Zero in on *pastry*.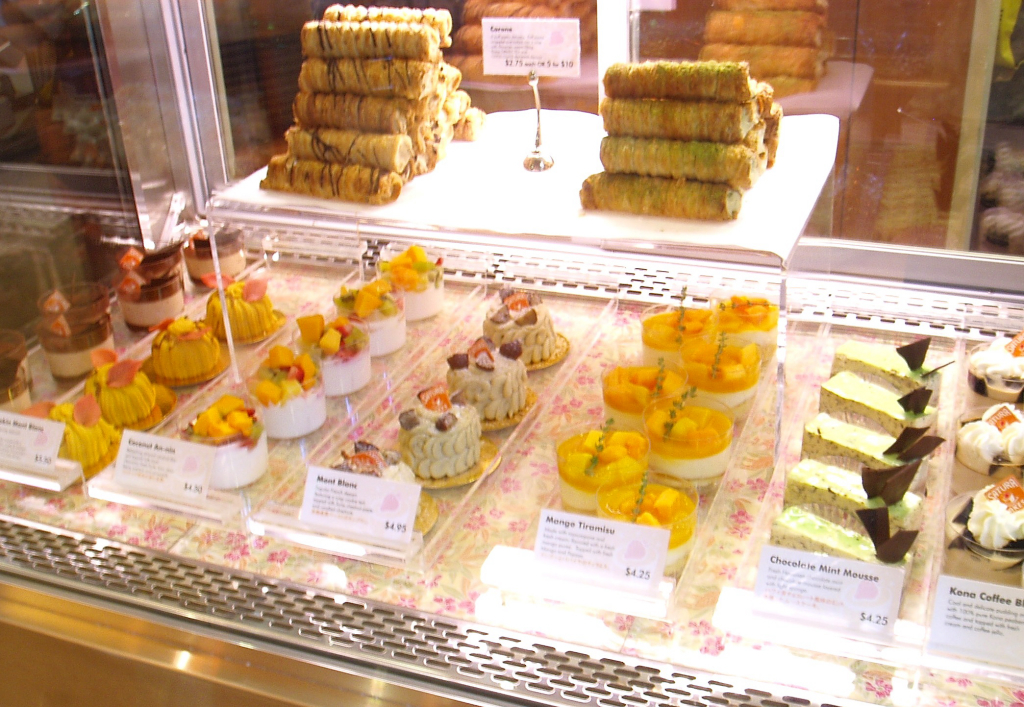
Zeroed in: locate(709, 290, 777, 361).
